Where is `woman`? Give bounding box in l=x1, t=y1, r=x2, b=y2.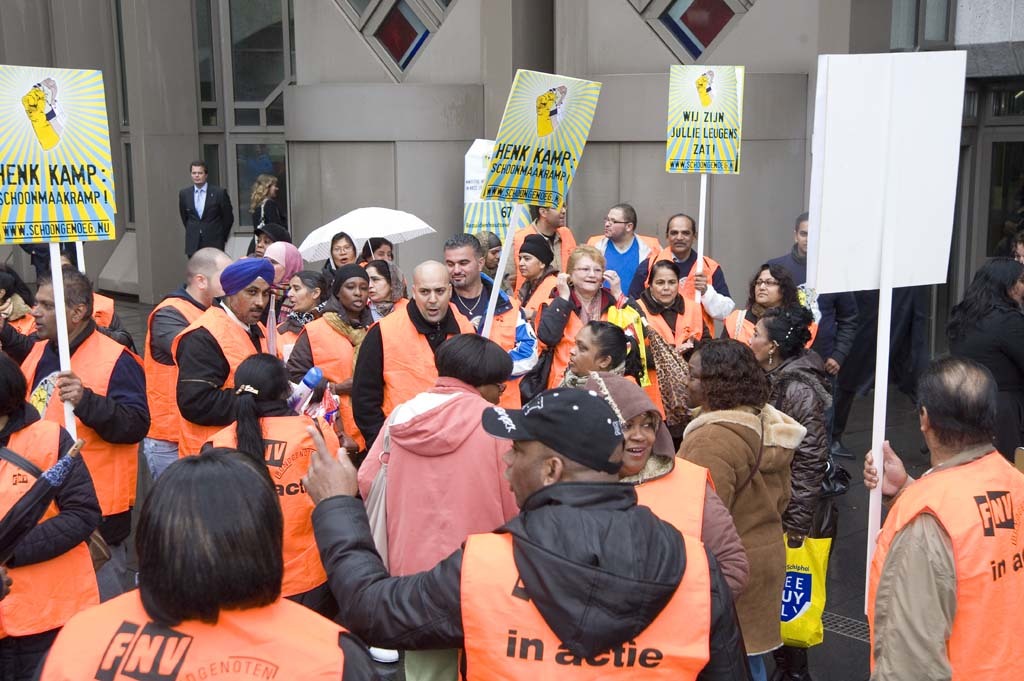
l=740, t=303, r=835, b=674.
